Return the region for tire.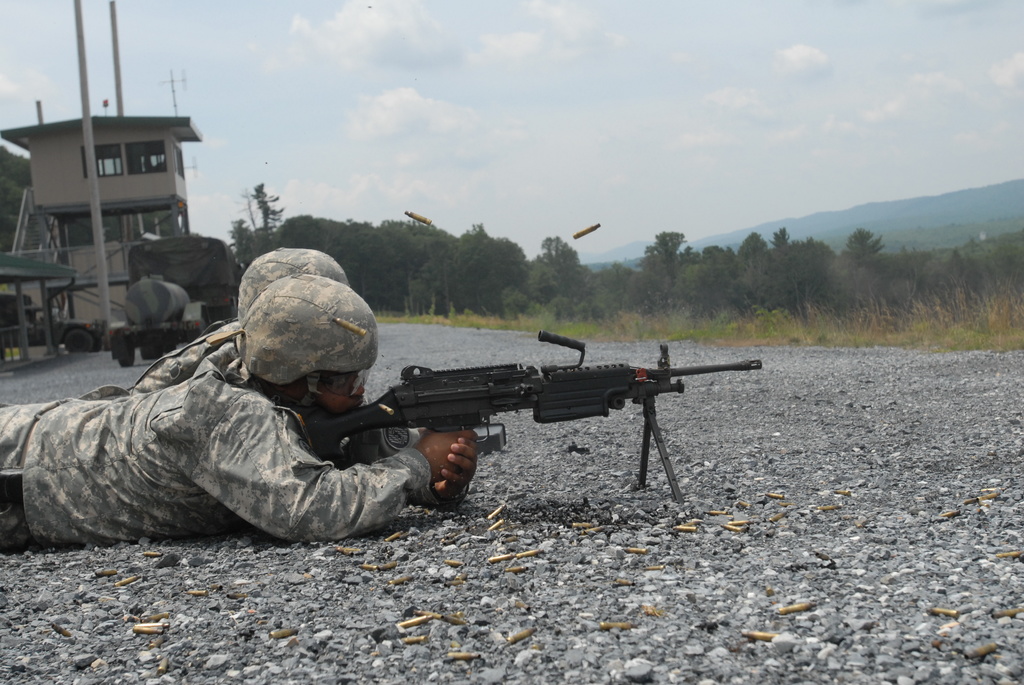
Rect(62, 329, 96, 351).
